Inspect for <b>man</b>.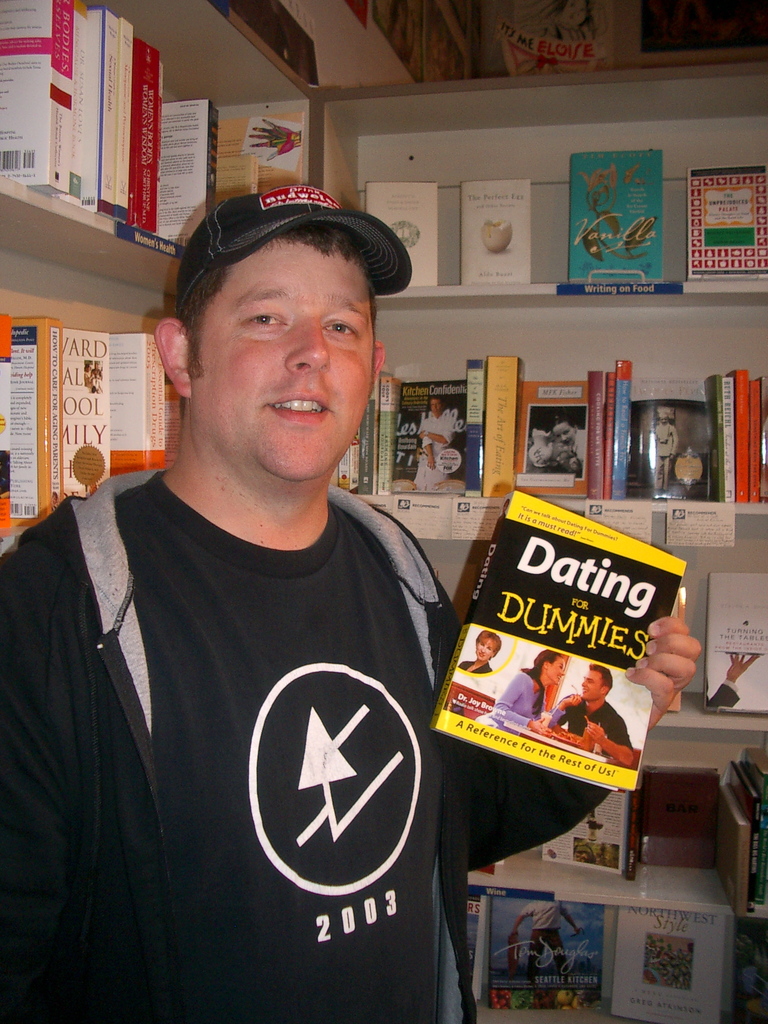
Inspection: (x1=33, y1=144, x2=531, y2=997).
